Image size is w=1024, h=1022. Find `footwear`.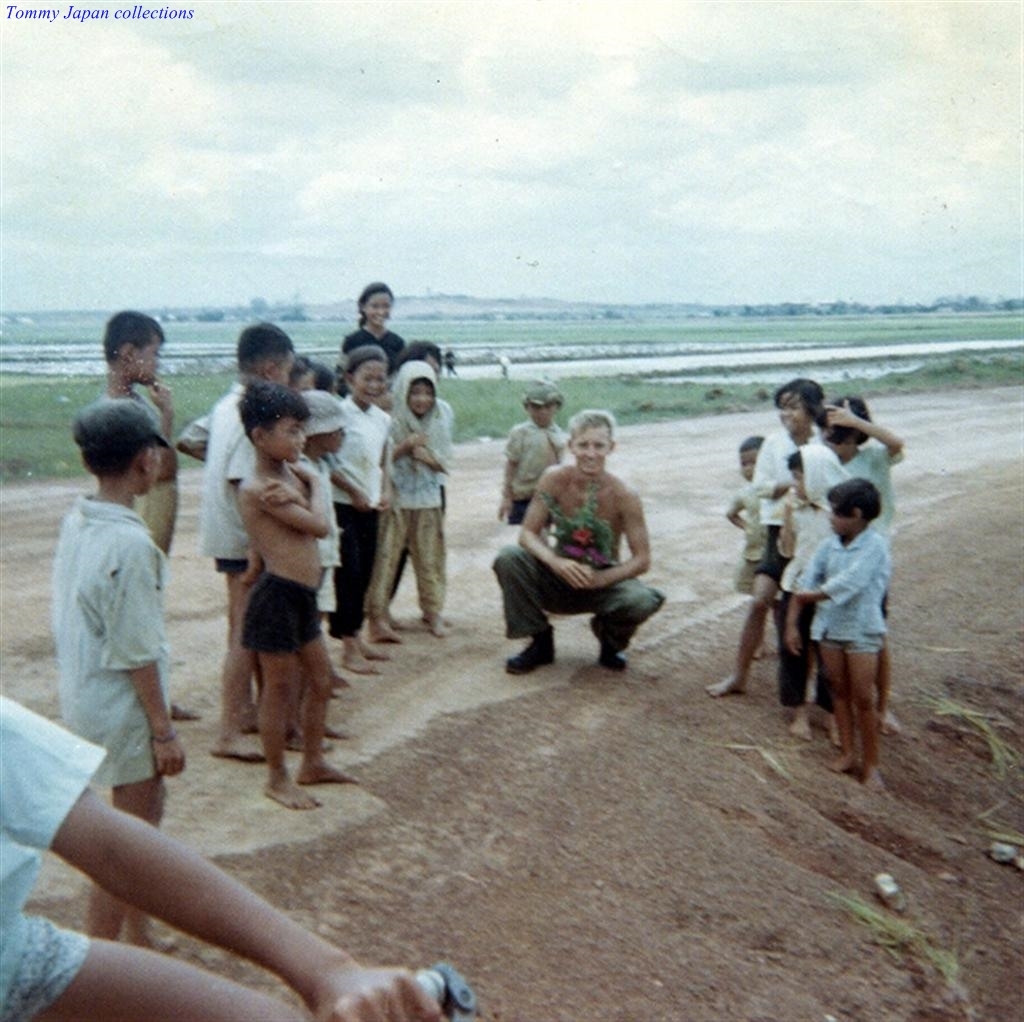
left=504, top=623, right=556, bottom=677.
